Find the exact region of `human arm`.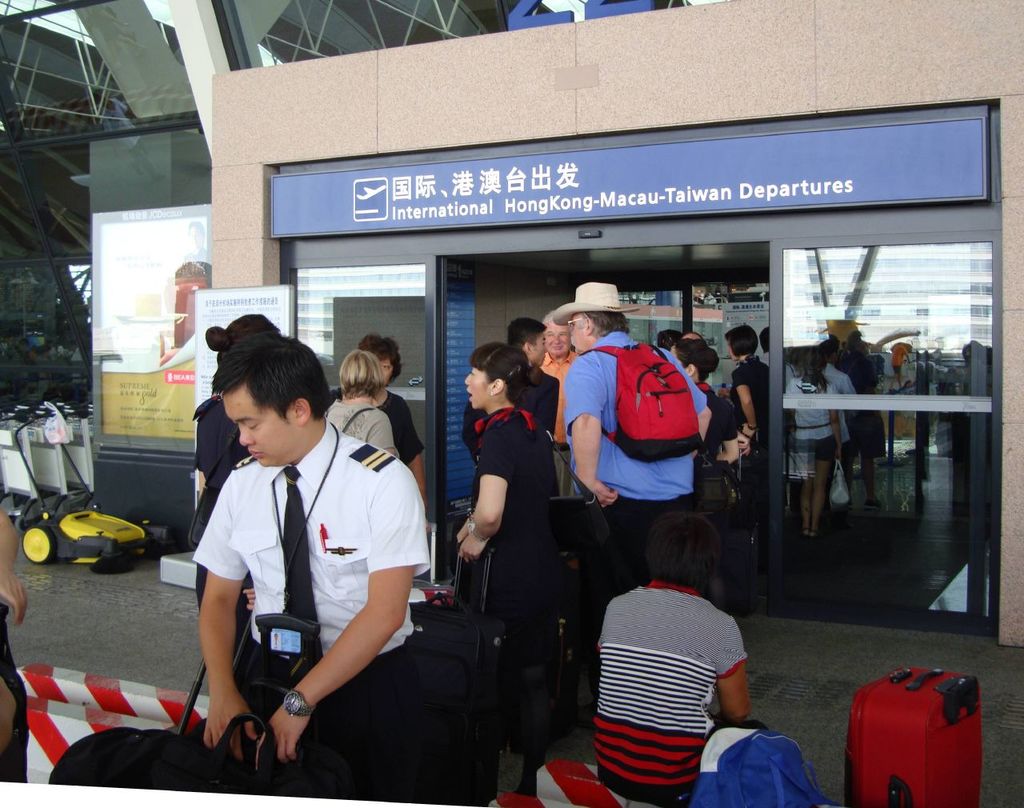
Exact region: select_region(365, 409, 399, 455).
